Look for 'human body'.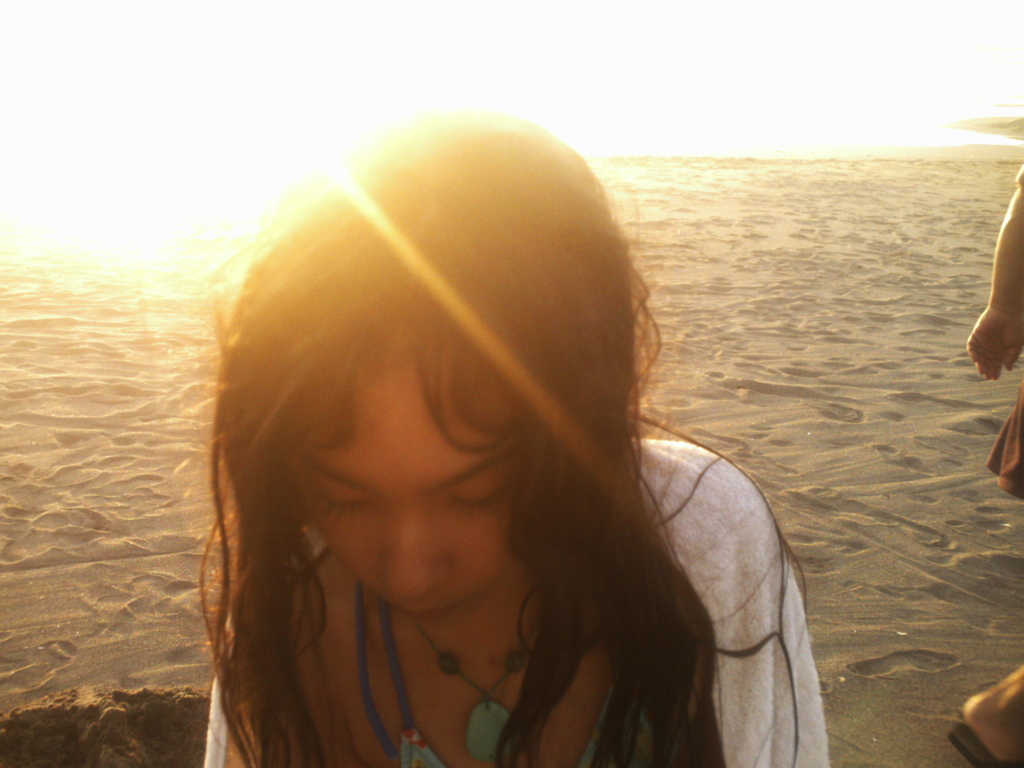
Found: <bbox>947, 163, 1023, 767</bbox>.
